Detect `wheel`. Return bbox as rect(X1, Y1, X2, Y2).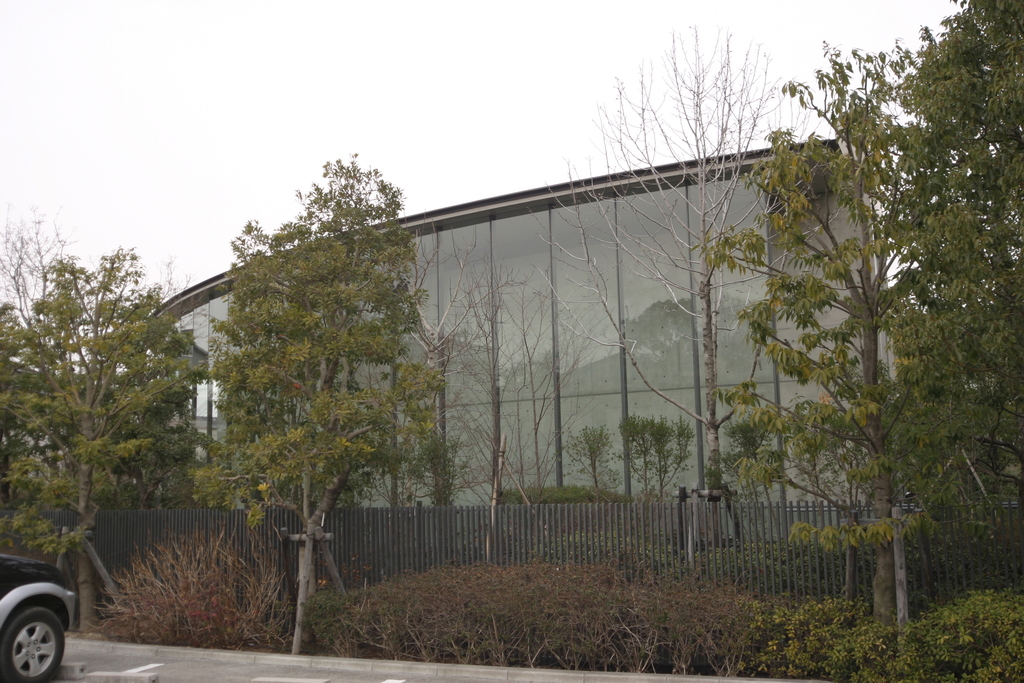
rect(0, 593, 63, 682).
